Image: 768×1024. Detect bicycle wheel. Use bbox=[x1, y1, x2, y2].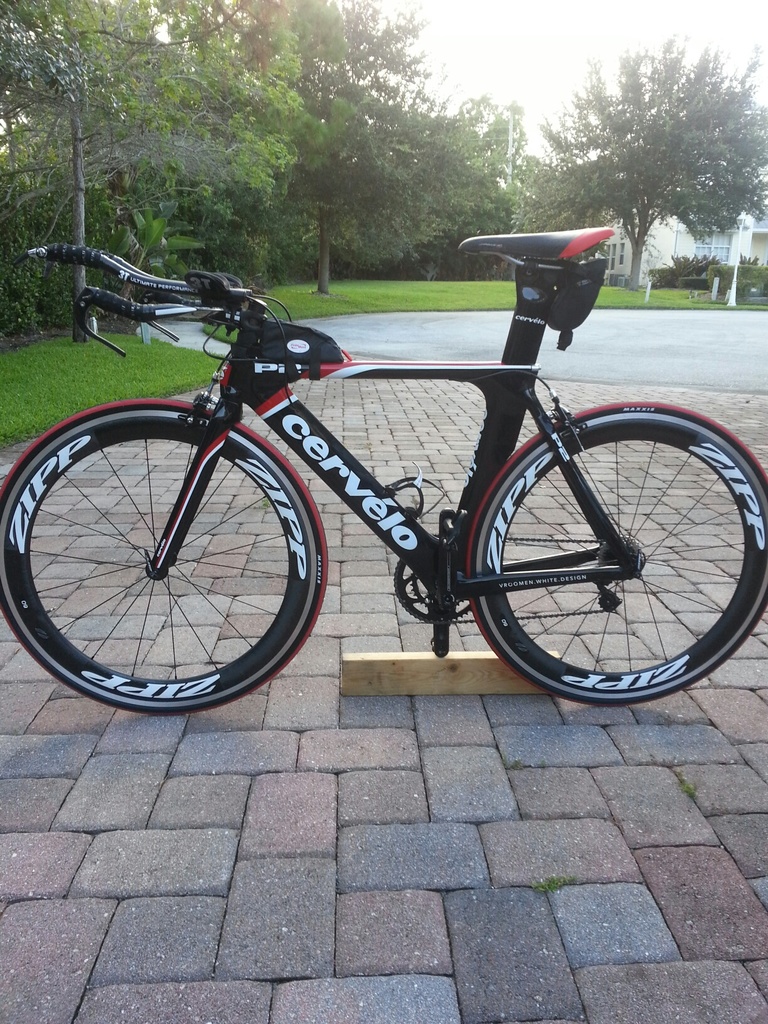
bbox=[0, 404, 335, 717].
